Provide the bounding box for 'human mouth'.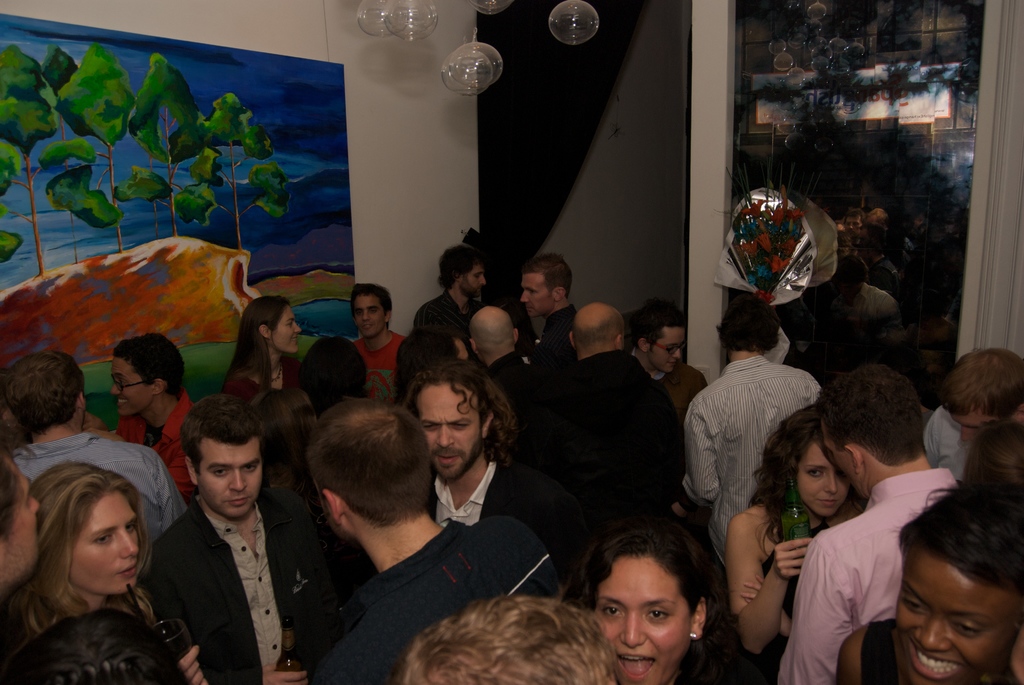
left=121, top=560, right=135, bottom=579.
